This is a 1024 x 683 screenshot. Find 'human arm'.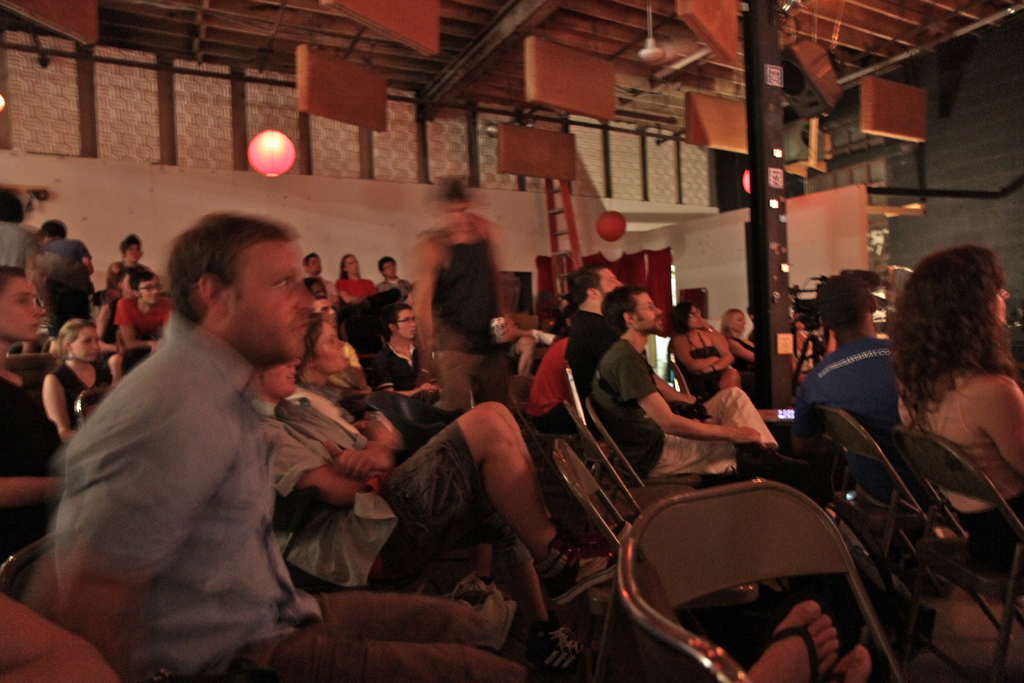
Bounding box: rect(371, 347, 439, 395).
